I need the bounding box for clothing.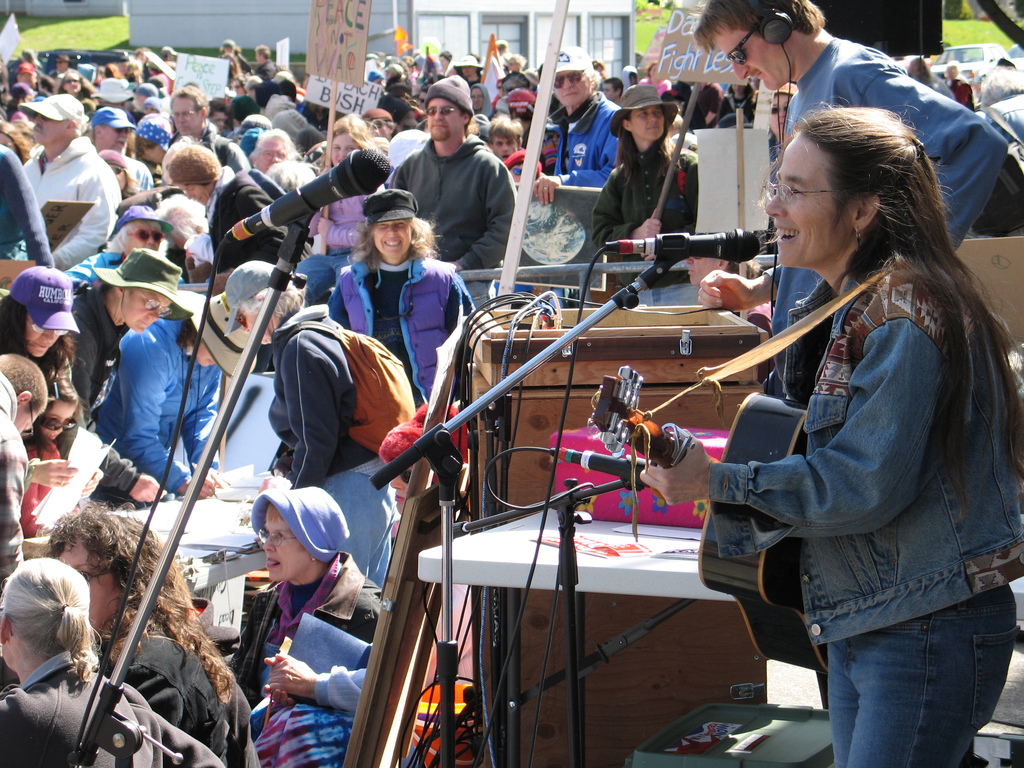
Here it is: rect(86, 298, 238, 496).
